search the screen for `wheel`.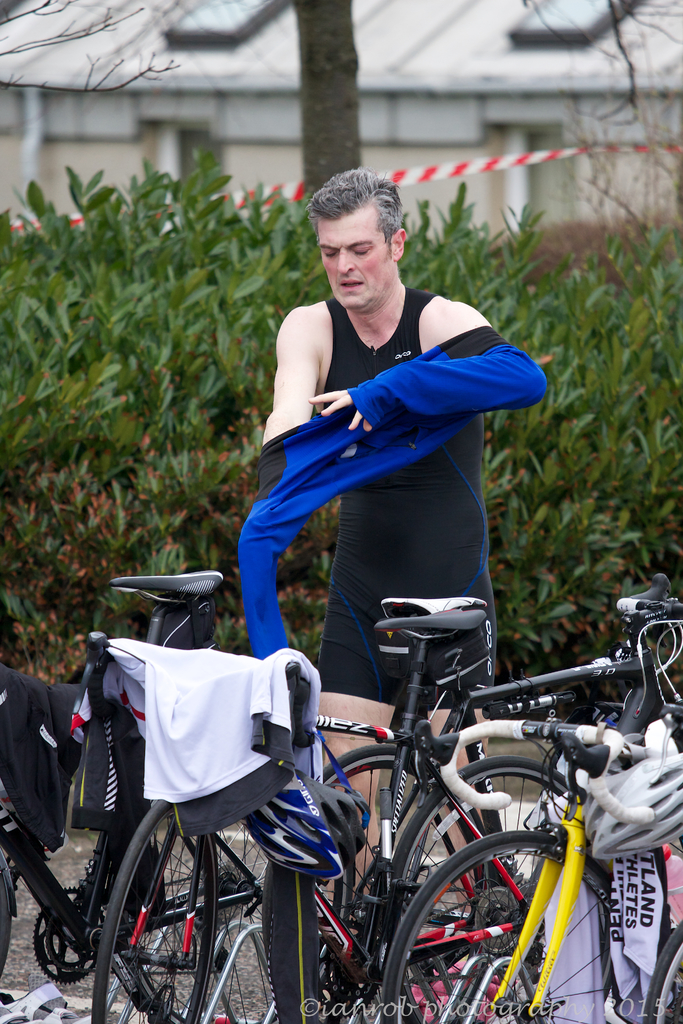
Found at 382, 829, 611, 1023.
